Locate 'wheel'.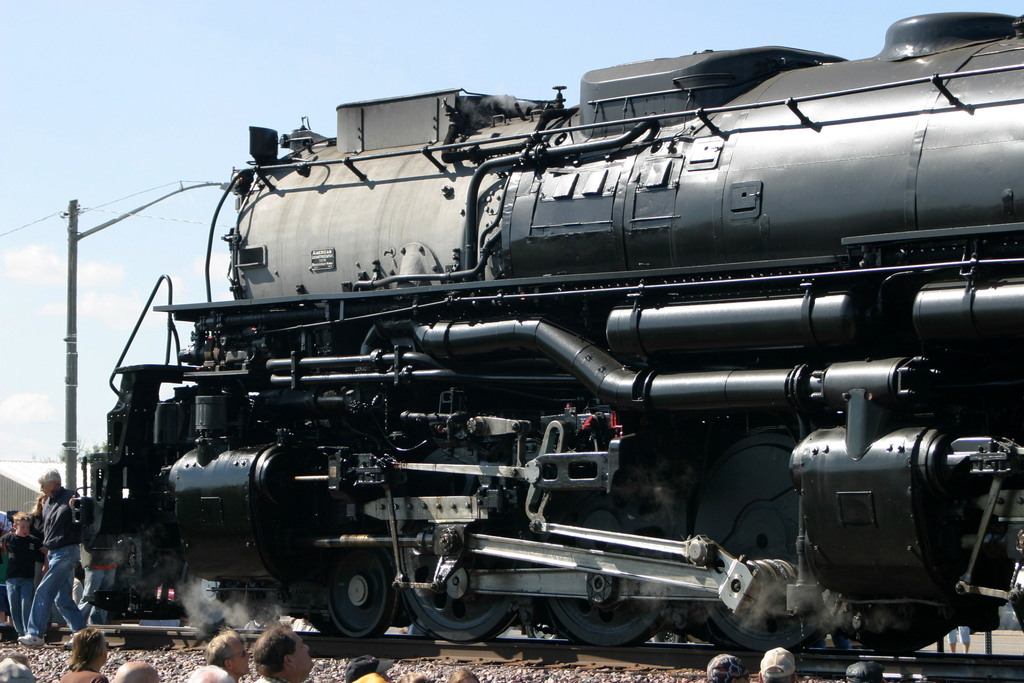
Bounding box: <bbox>326, 548, 396, 634</bbox>.
